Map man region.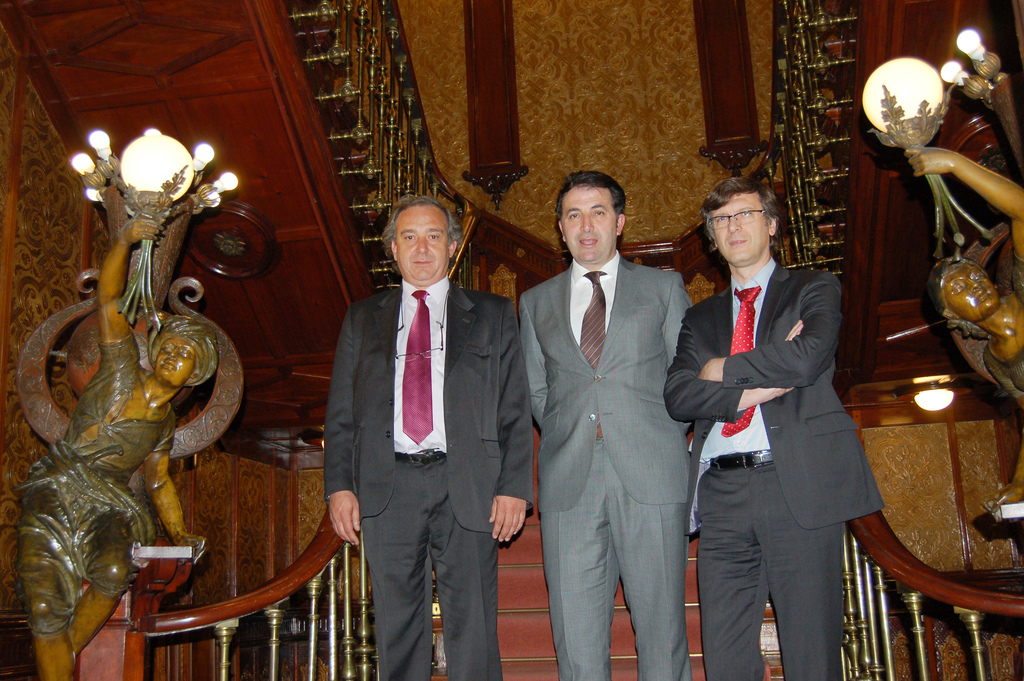
Mapped to [321,195,536,680].
